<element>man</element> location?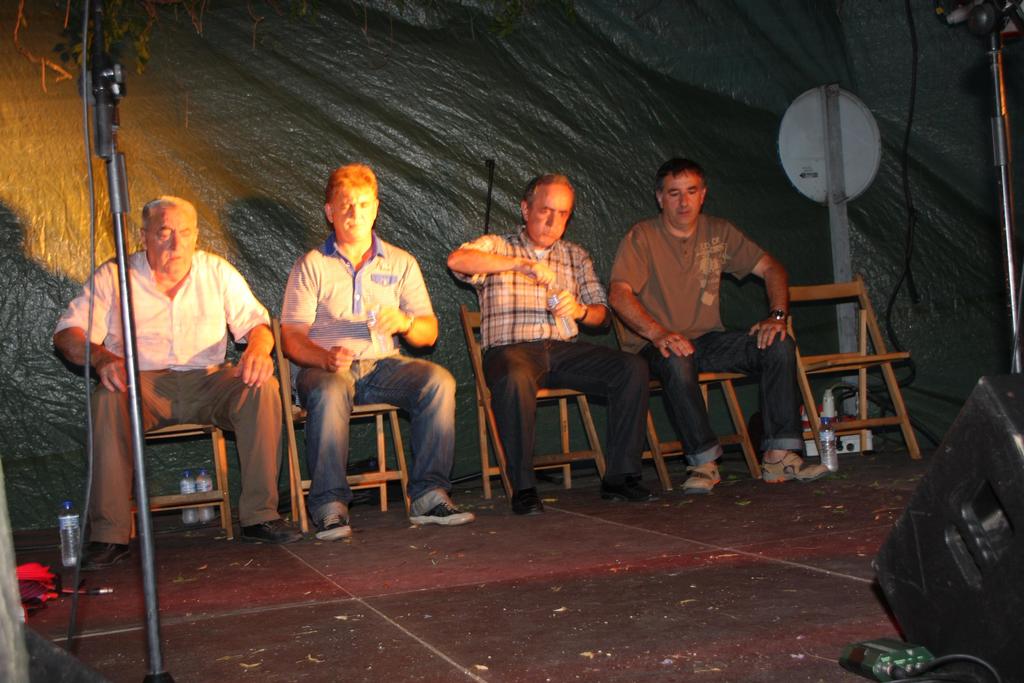
<box>53,194,295,572</box>
